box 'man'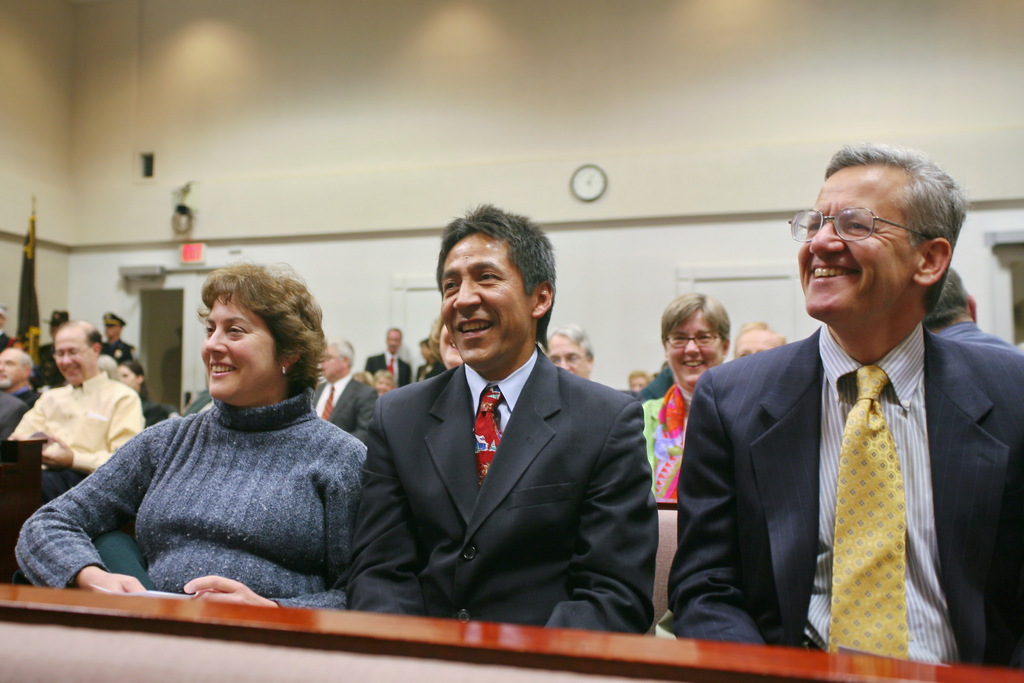
box(682, 154, 1018, 667)
